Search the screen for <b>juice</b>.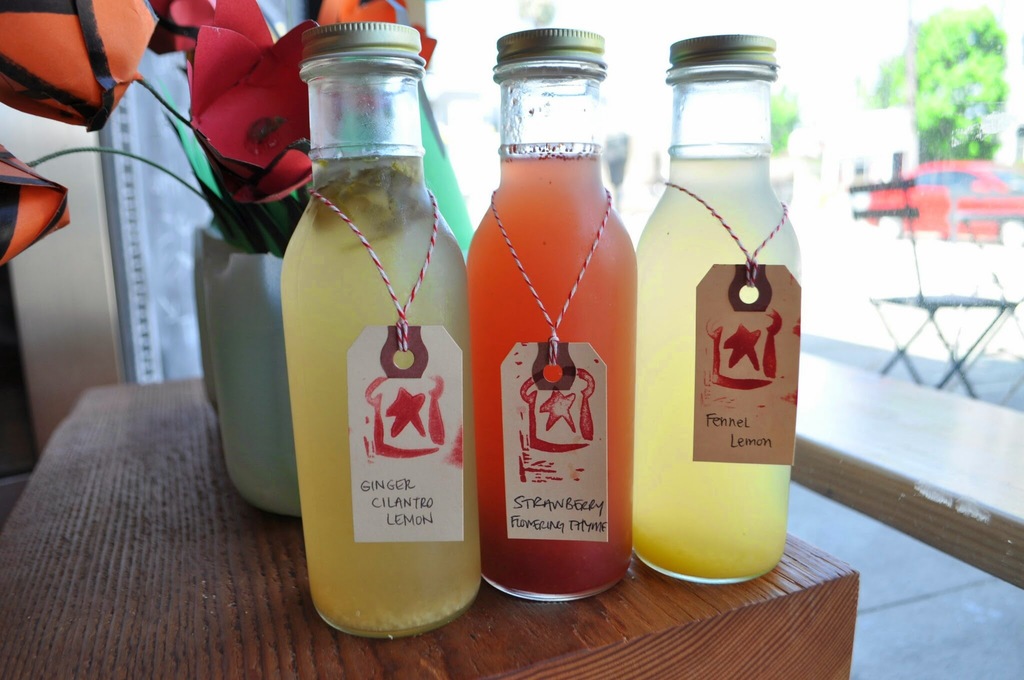
Found at (left=636, top=142, right=801, bottom=582).
